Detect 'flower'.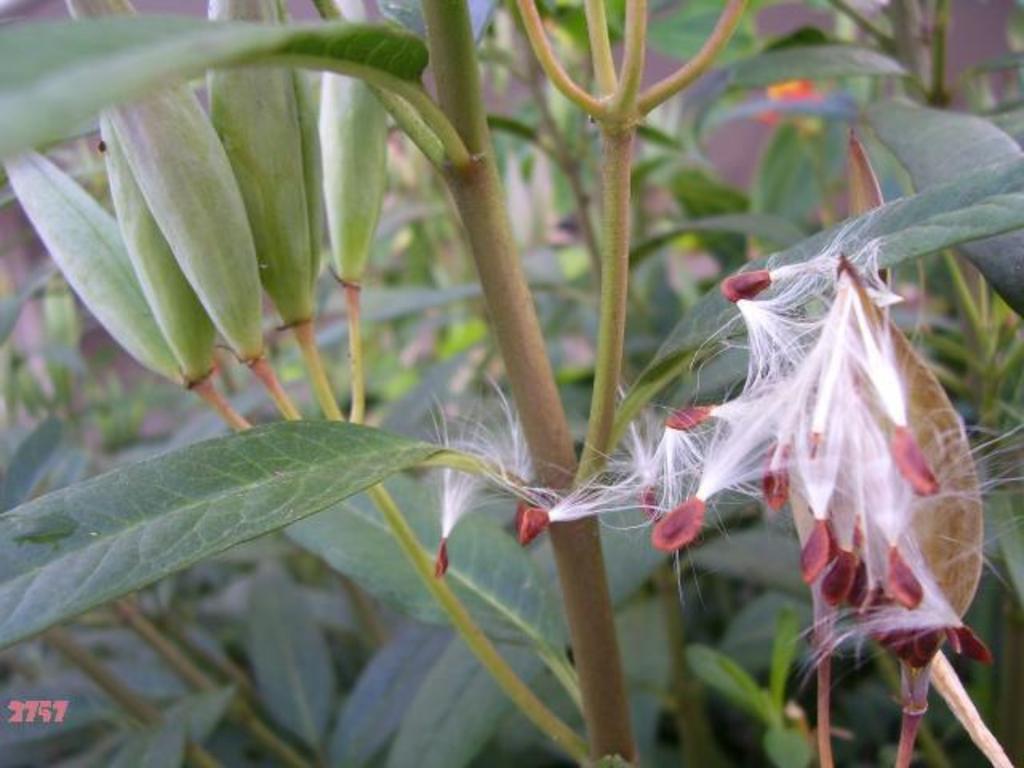
Detected at 750:72:834:141.
